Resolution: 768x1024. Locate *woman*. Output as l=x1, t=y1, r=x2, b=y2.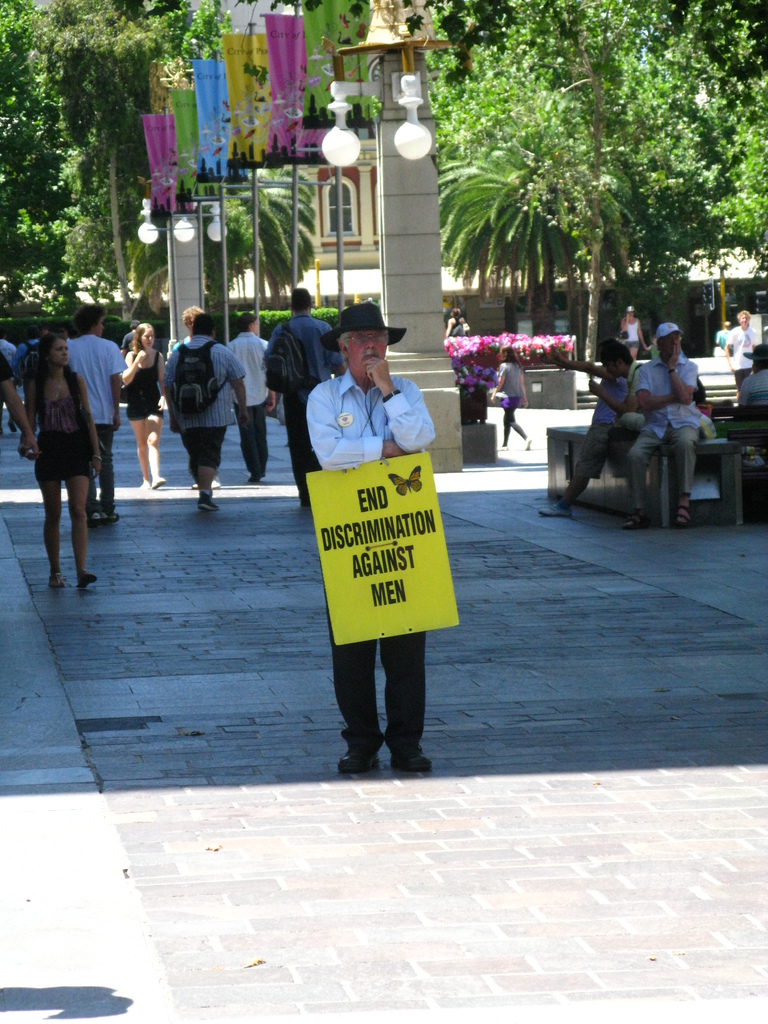
l=22, t=329, r=117, b=586.
